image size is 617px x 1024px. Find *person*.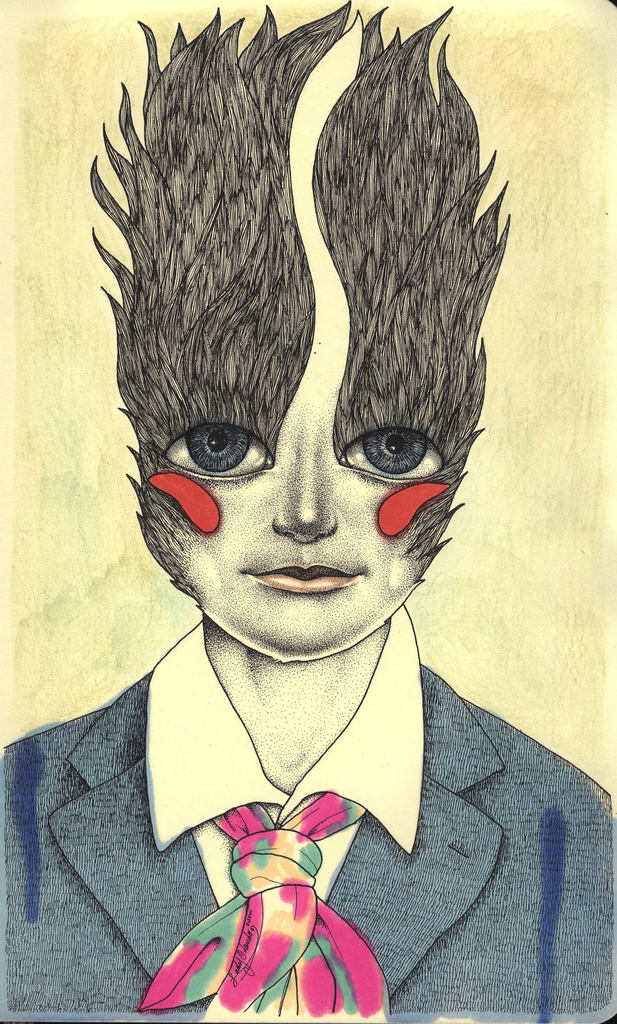
BBox(0, 4, 616, 1023).
